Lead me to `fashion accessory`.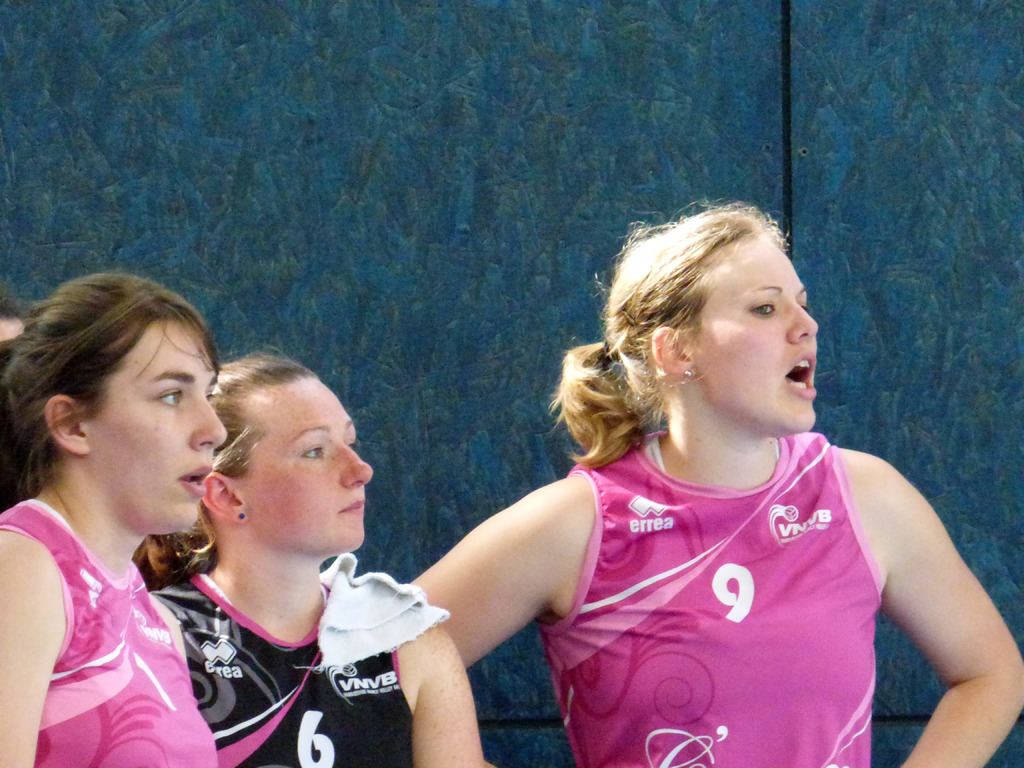
Lead to 683, 371, 695, 378.
